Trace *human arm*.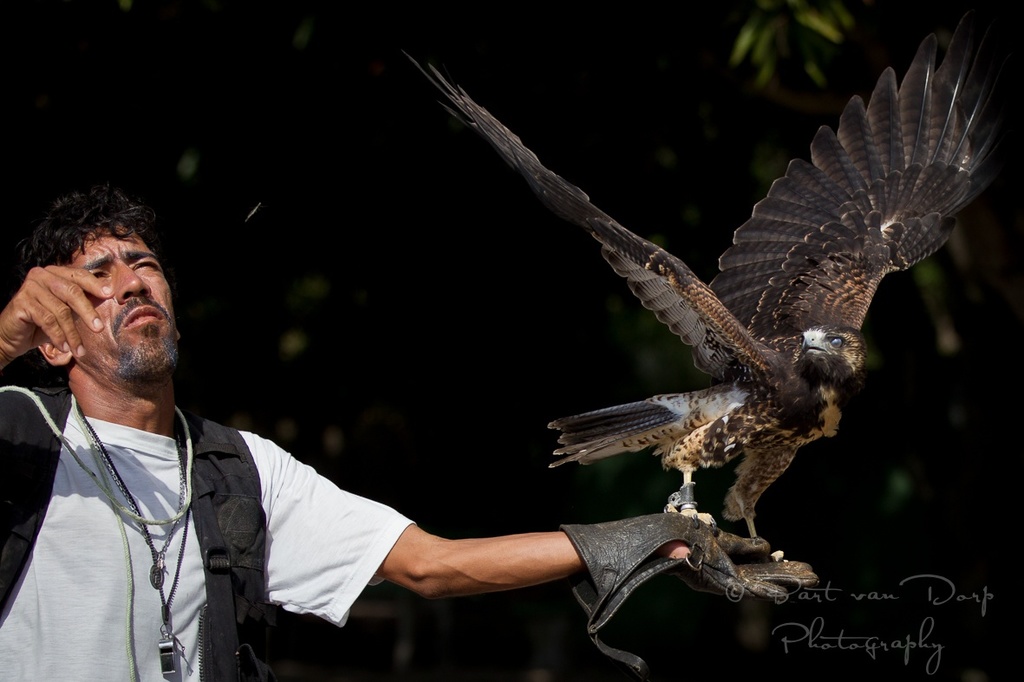
Traced to box=[0, 260, 117, 376].
